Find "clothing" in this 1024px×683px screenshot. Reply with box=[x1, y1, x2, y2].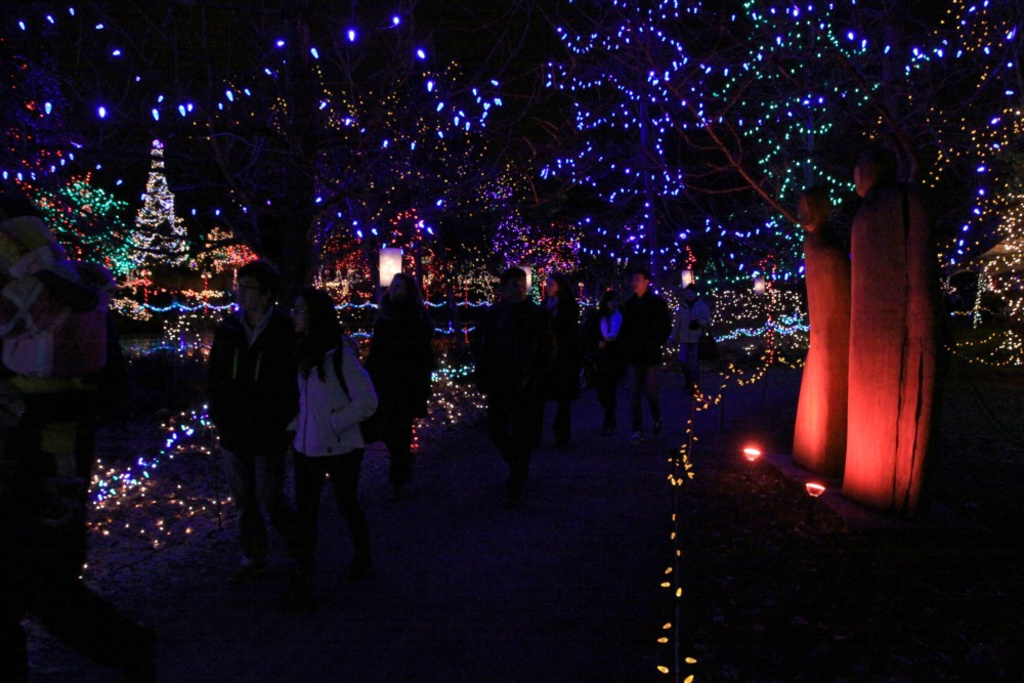
box=[272, 317, 373, 526].
